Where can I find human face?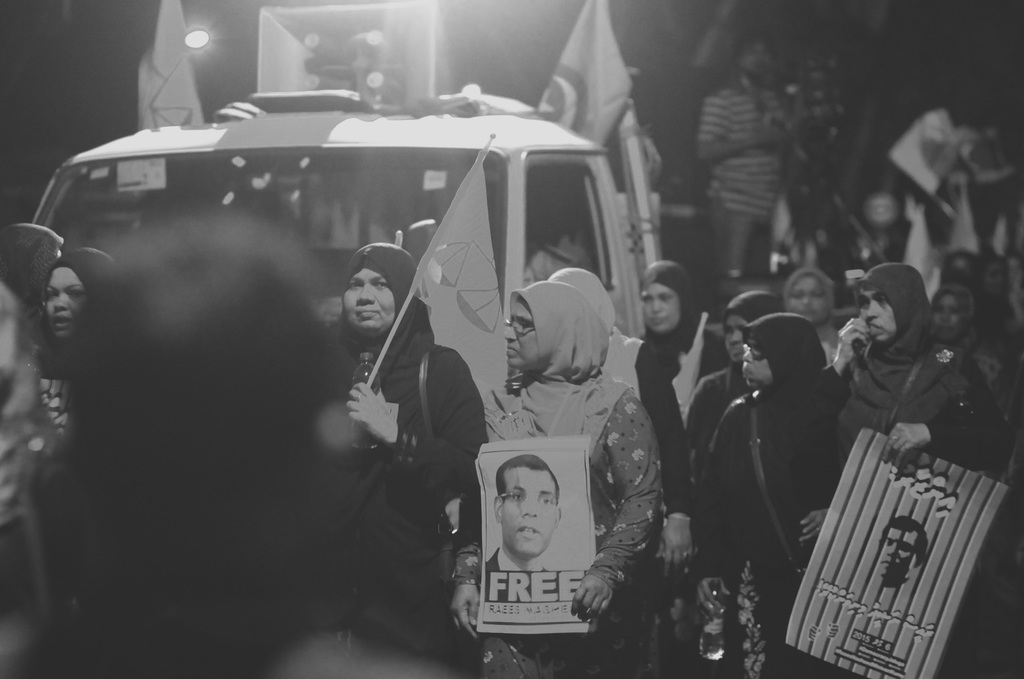
You can find it at <region>789, 278, 824, 329</region>.
